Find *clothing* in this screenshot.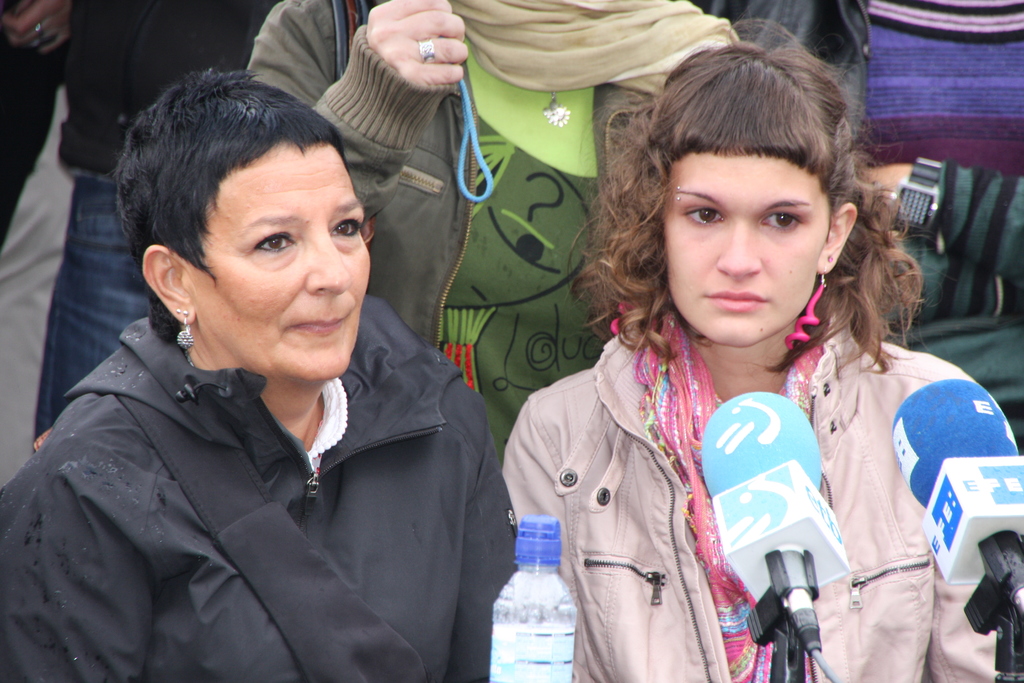
The bounding box for *clothing* is select_region(32, 0, 294, 445).
